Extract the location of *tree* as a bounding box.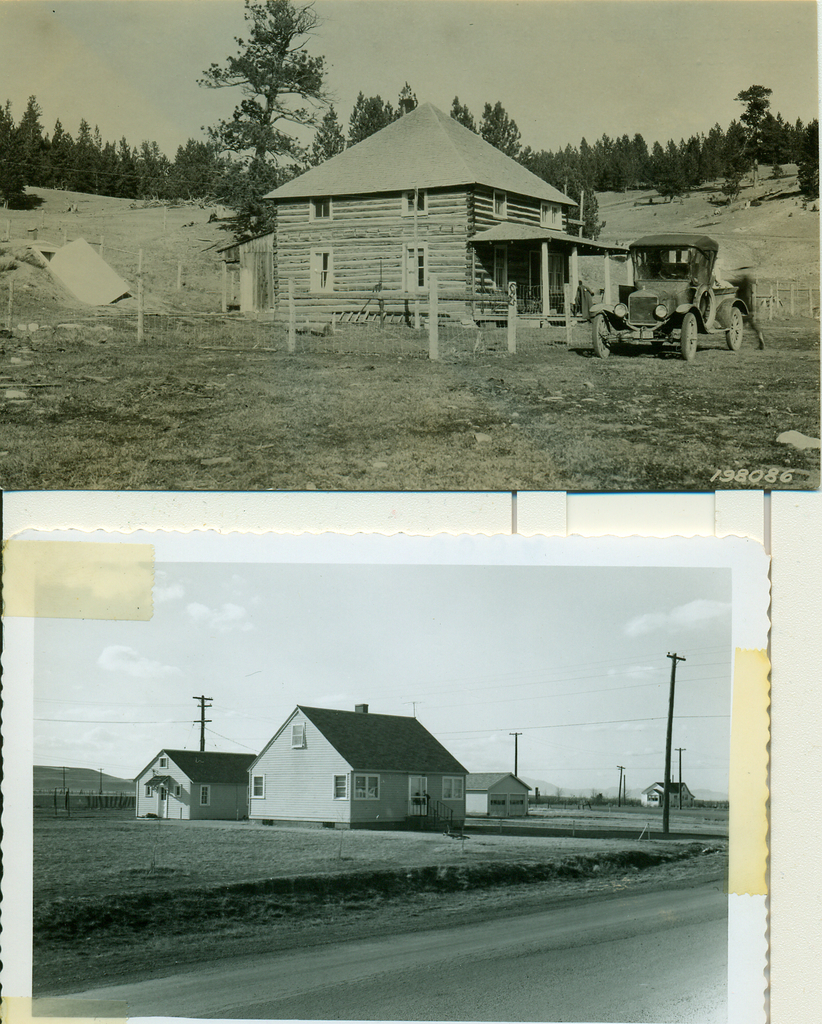
pyautogui.locateOnScreen(450, 95, 472, 132).
